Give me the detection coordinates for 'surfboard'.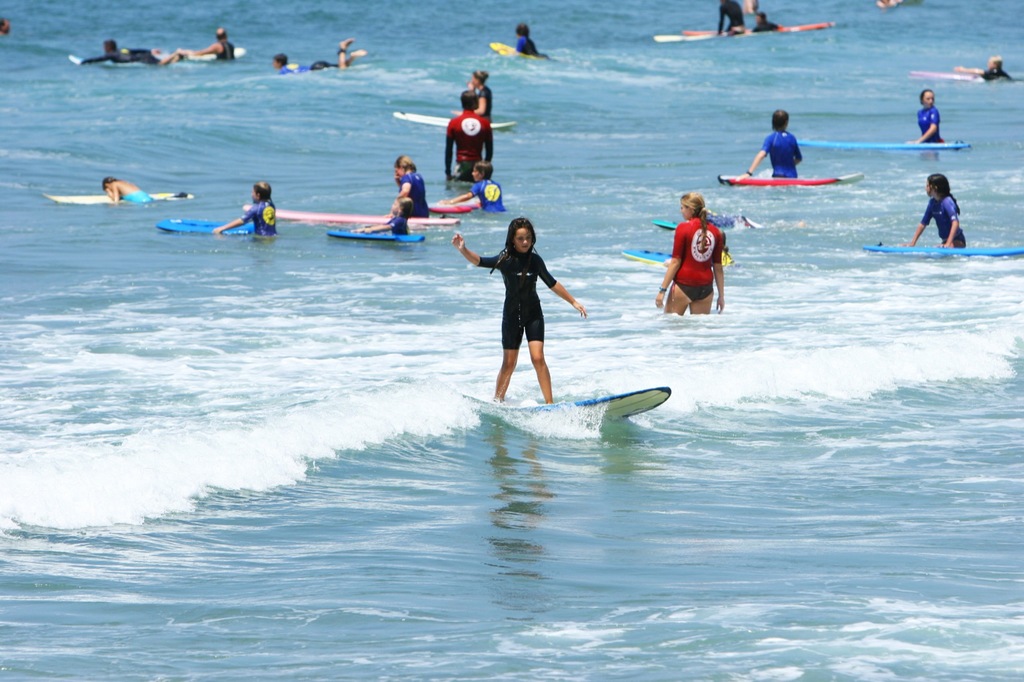
bbox=[620, 248, 673, 265].
